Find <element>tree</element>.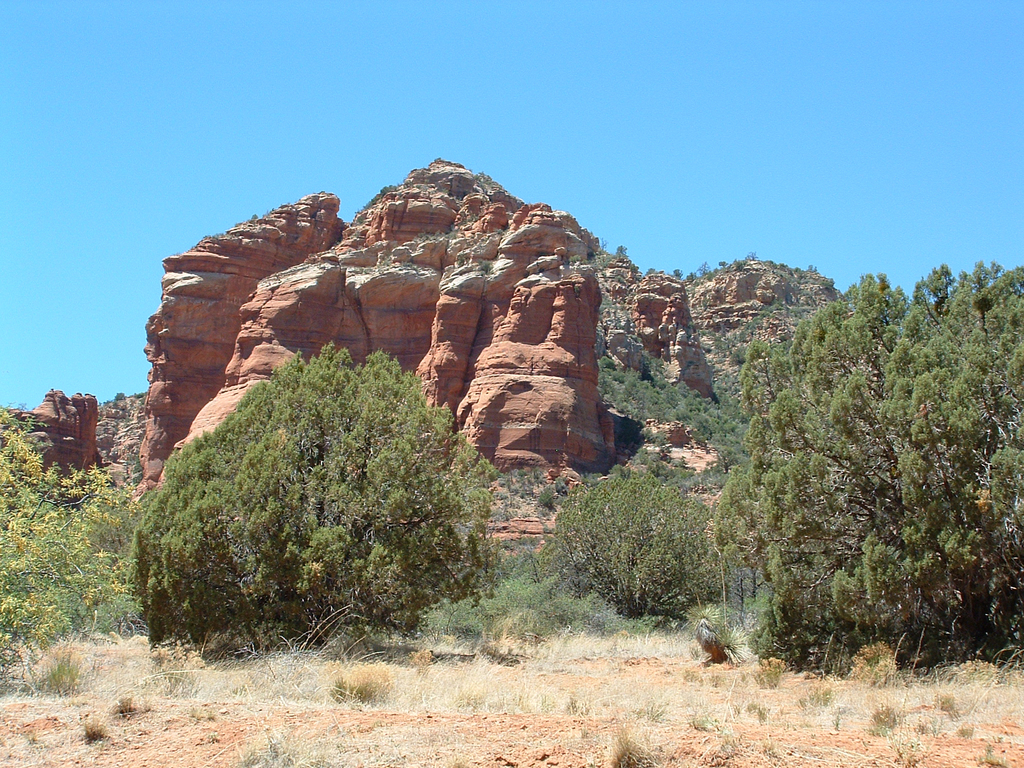
select_region(694, 243, 1003, 666).
